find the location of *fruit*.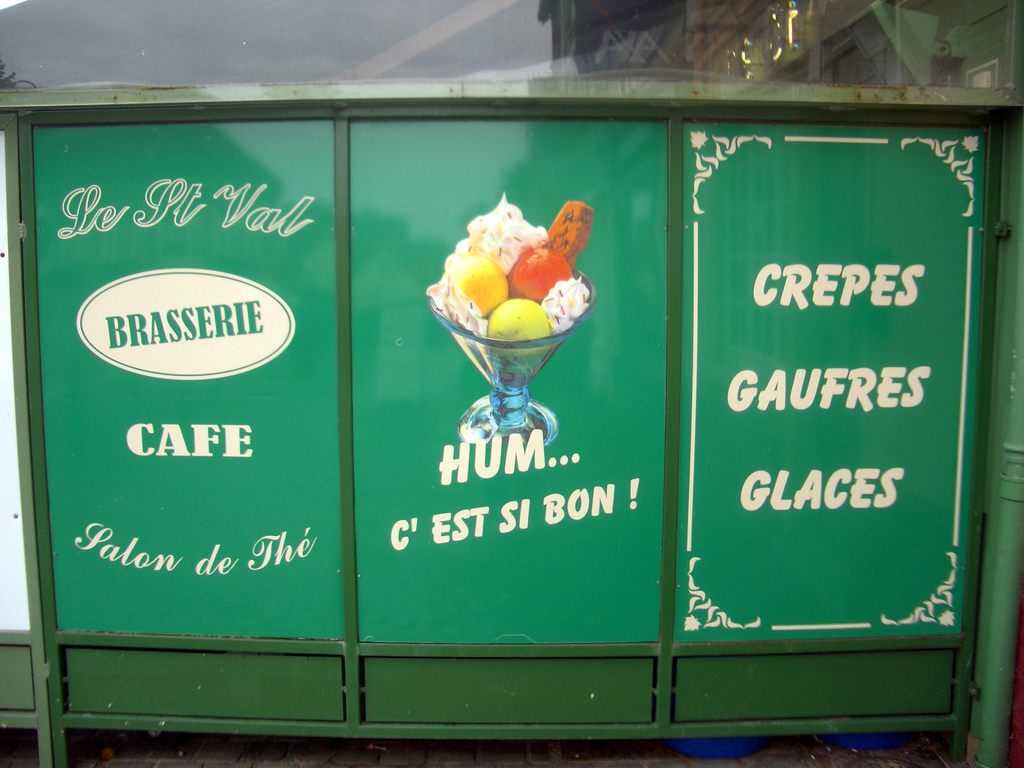
Location: 488/297/551/371.
